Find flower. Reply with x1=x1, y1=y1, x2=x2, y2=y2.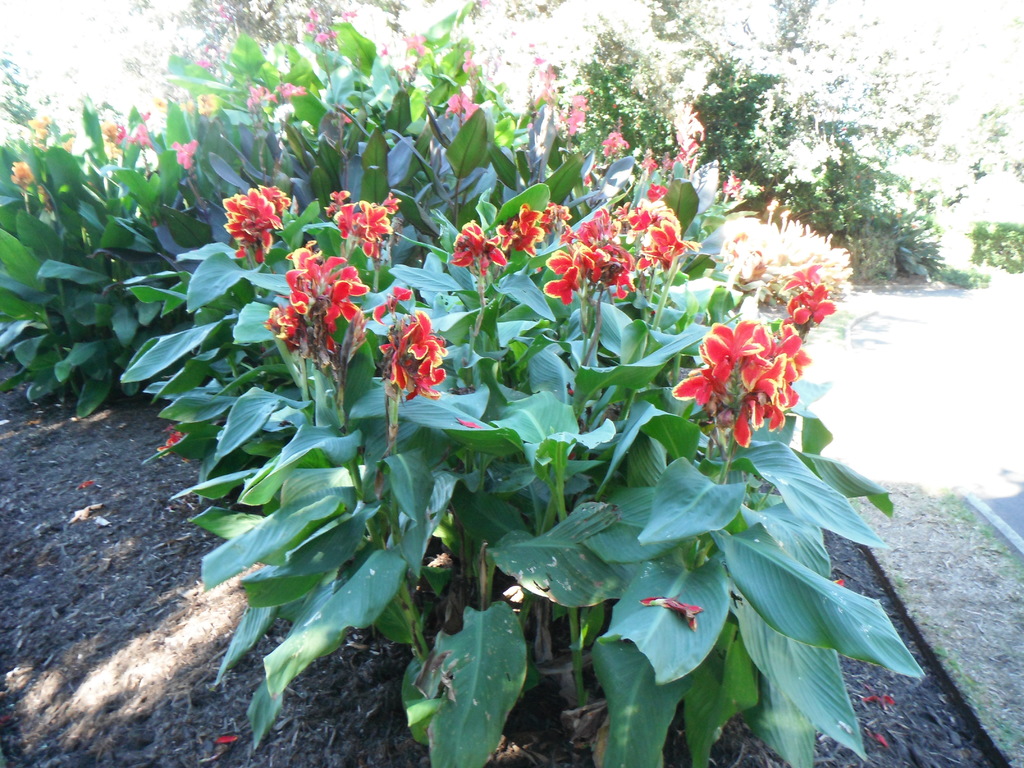
x1=218, y1=179, x2=287, y2=267.
